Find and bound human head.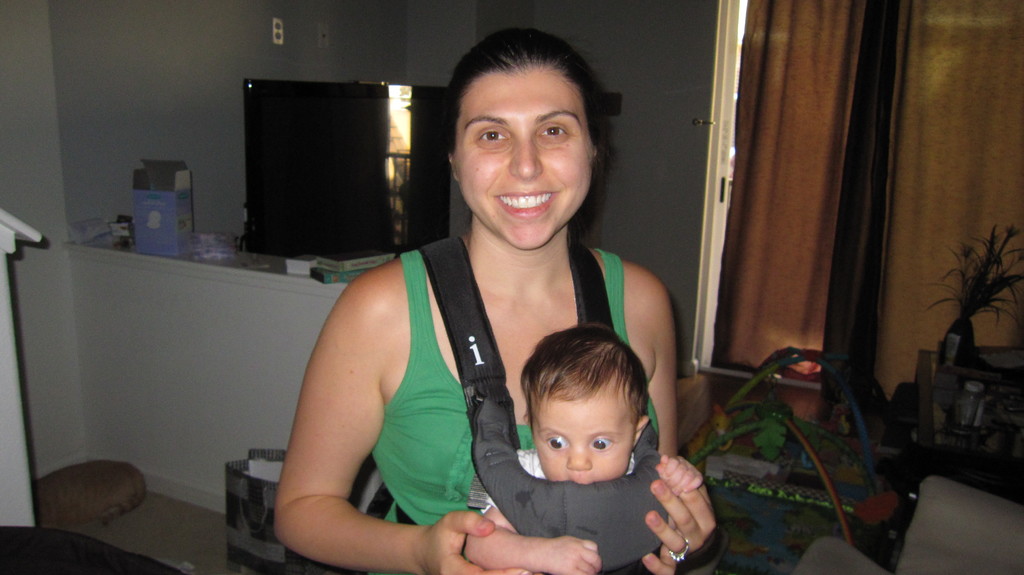
Bound: [left=436, top=33, right=618, bottom=234].
